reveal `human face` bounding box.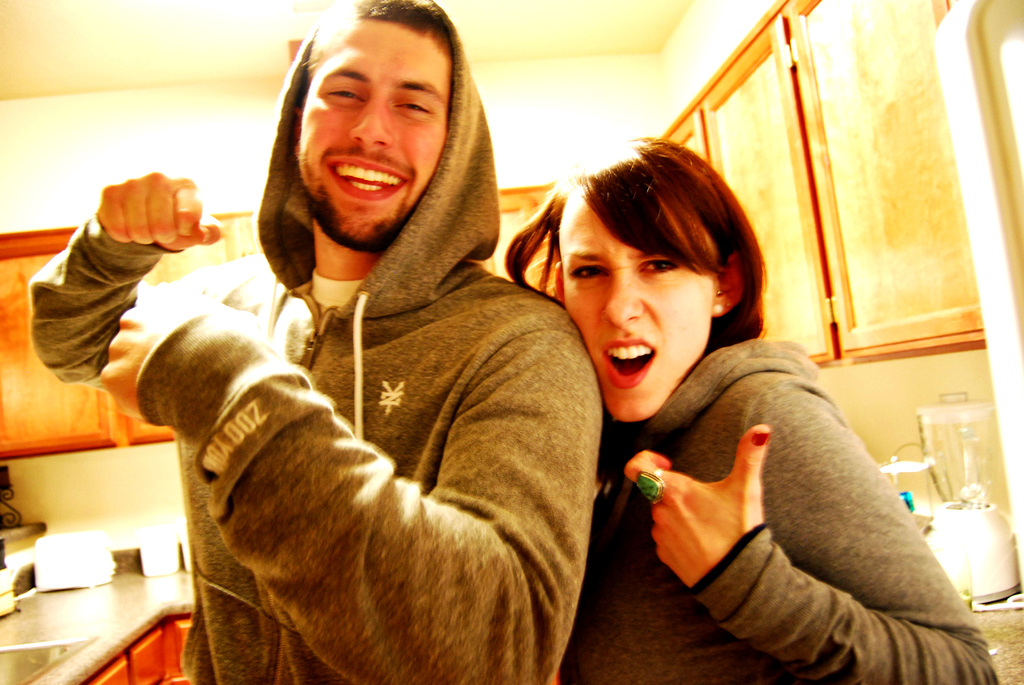
Revealed: 294 17 456 256.
